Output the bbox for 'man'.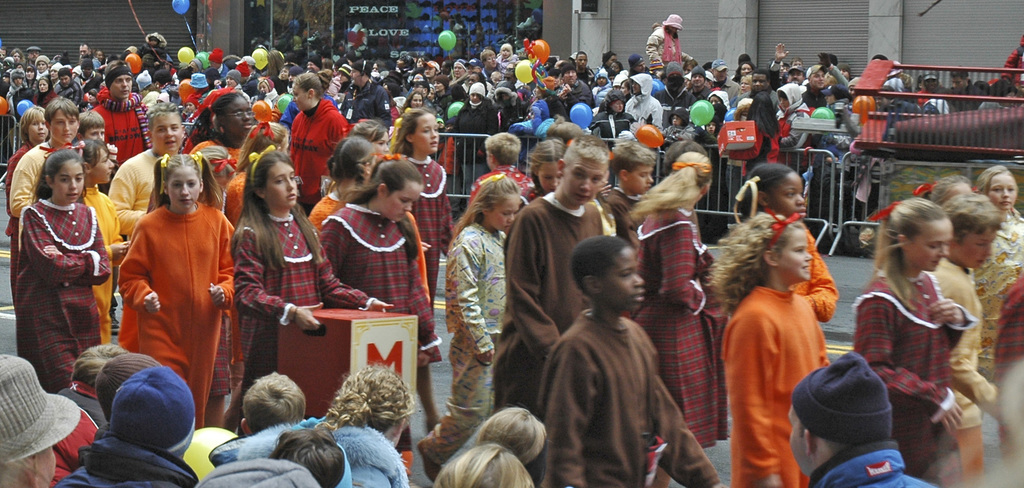
<region>649, 62, 691, 107</region>.
